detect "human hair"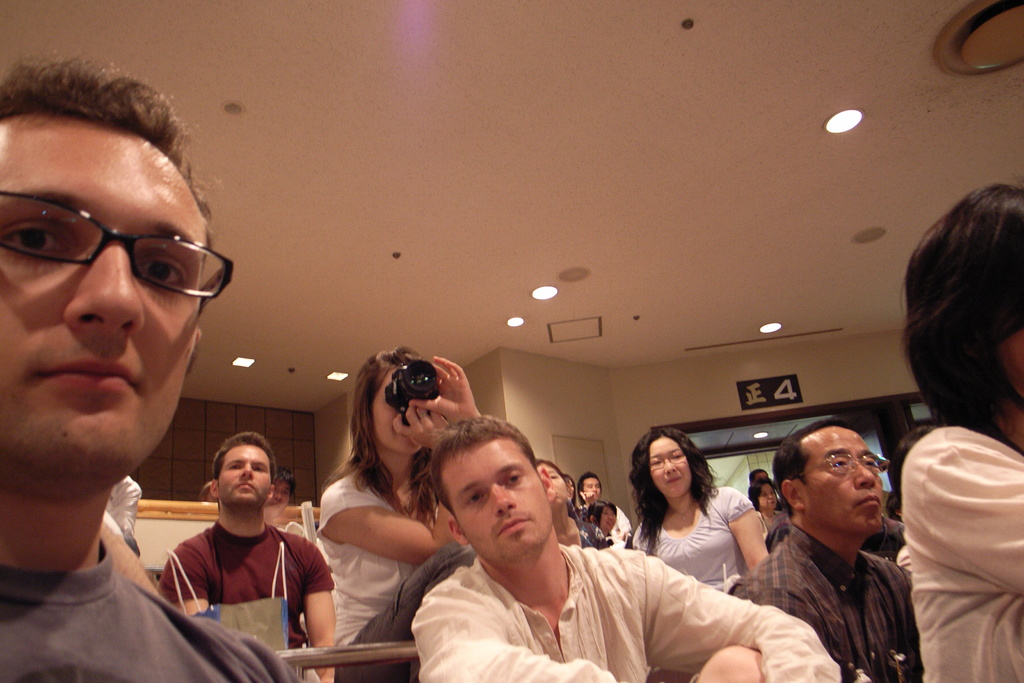
Rect(535, 458, 566, 490)
